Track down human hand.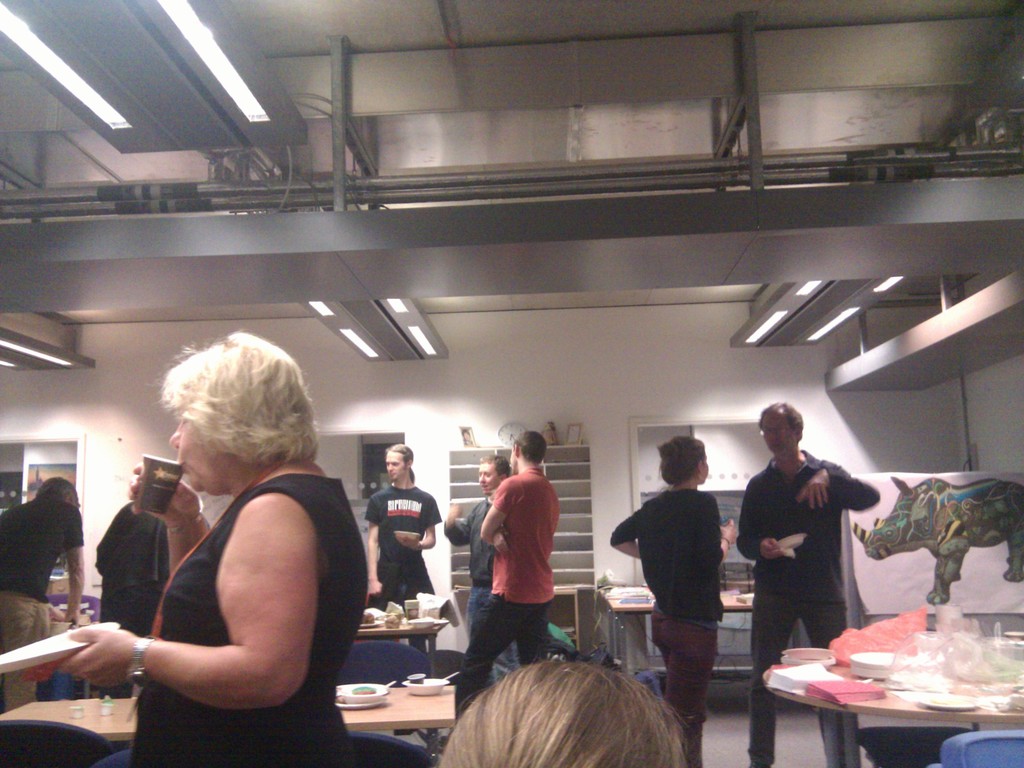
Tracked to detection(758, 538, 789, 563).
